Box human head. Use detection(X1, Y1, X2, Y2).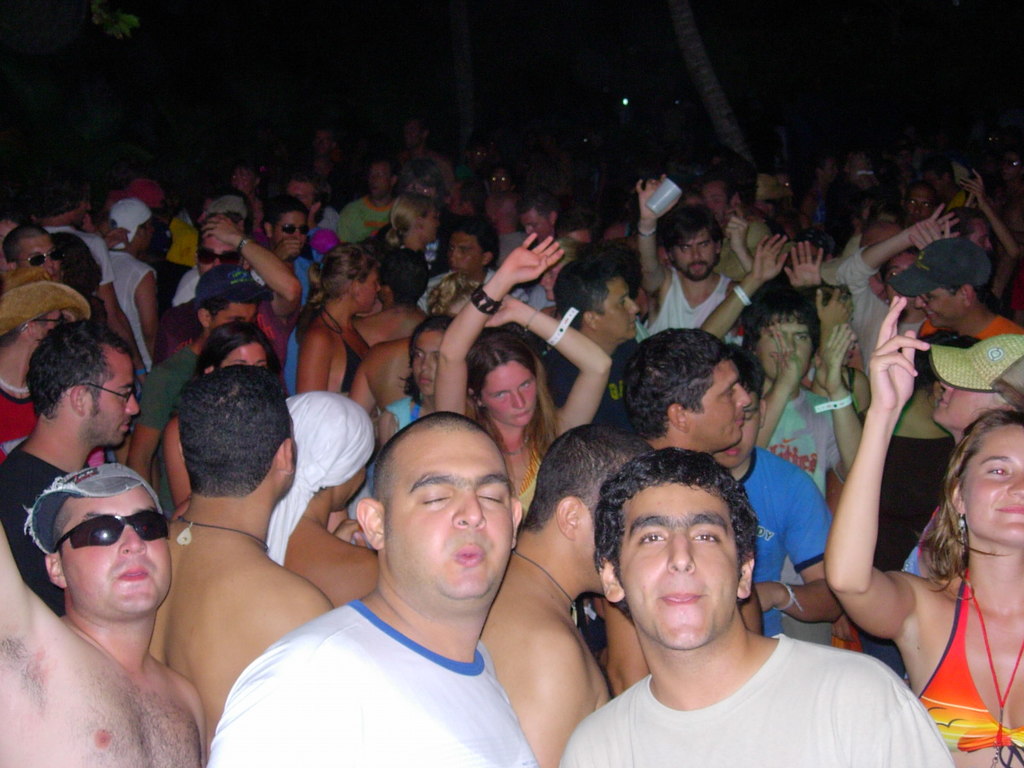
detection(56, 233, 100, 295).
